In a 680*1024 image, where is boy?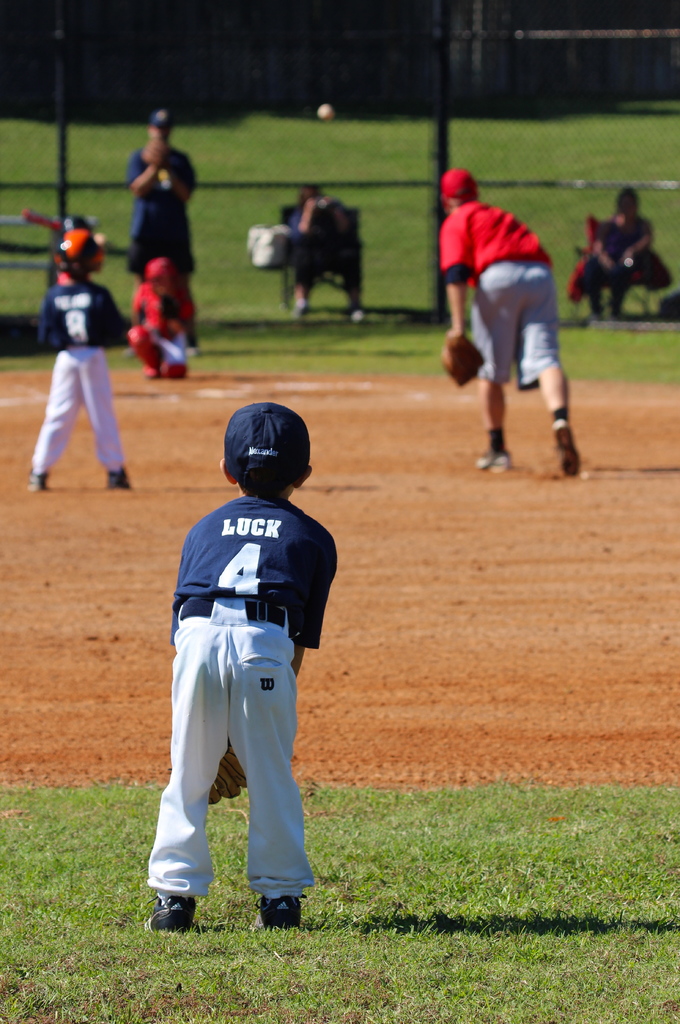
[left=430, top=168, right=583, bottom=478].
